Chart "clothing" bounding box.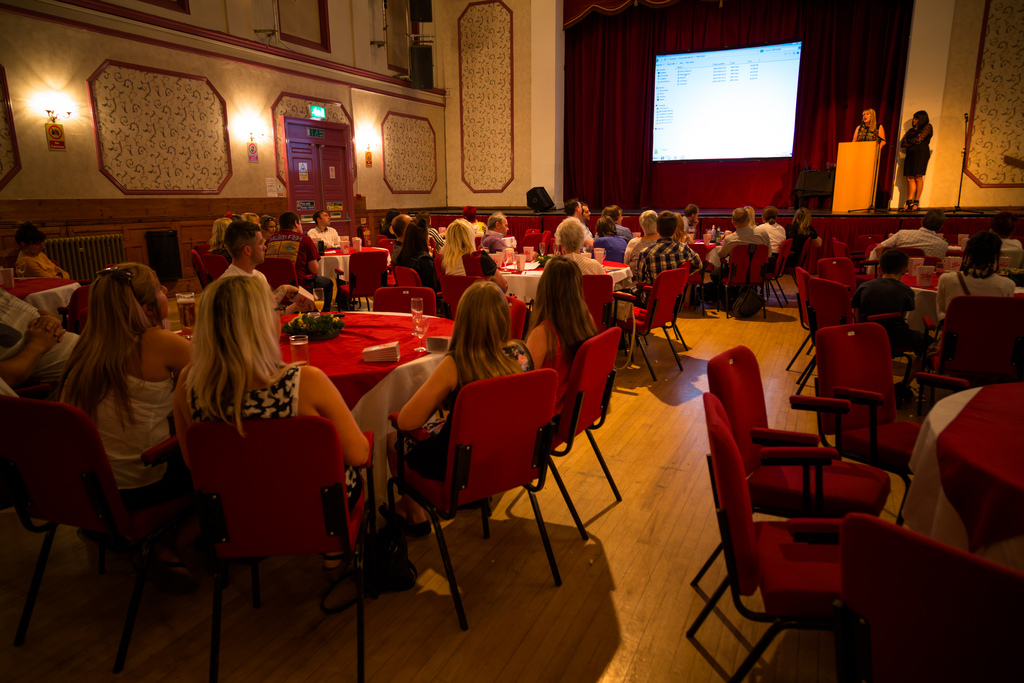
Charted: crop(436, 250, 524, 329).
